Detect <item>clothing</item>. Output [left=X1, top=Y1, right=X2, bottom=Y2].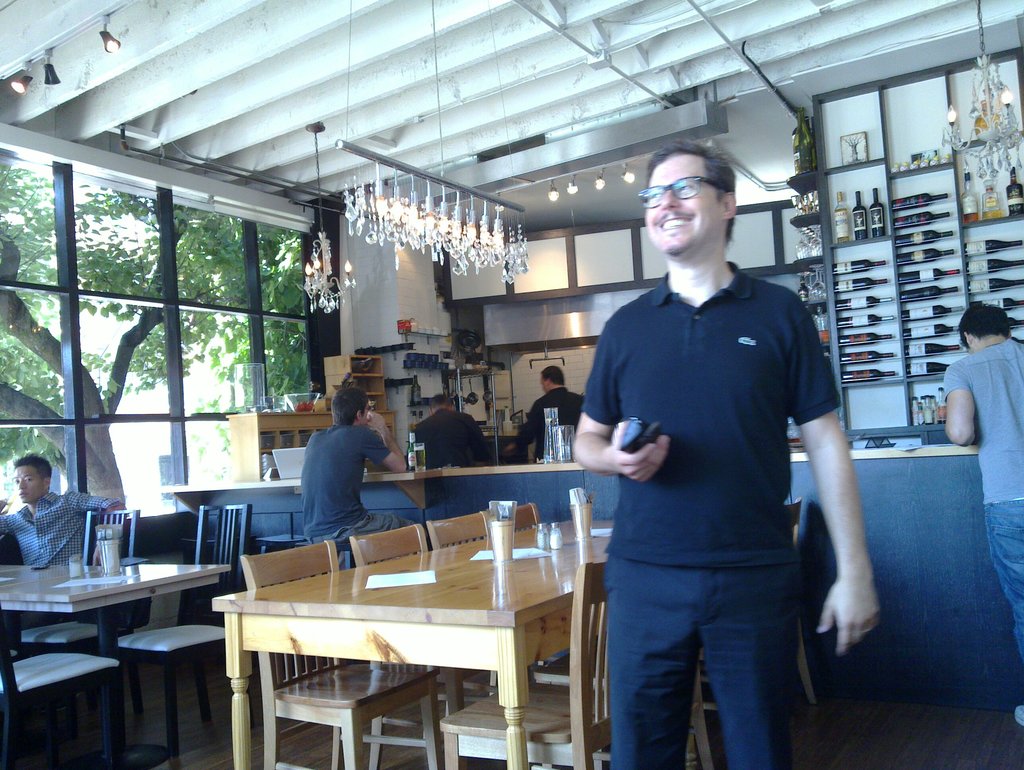
[left=944, top=334, right=1023, bottom=662].
